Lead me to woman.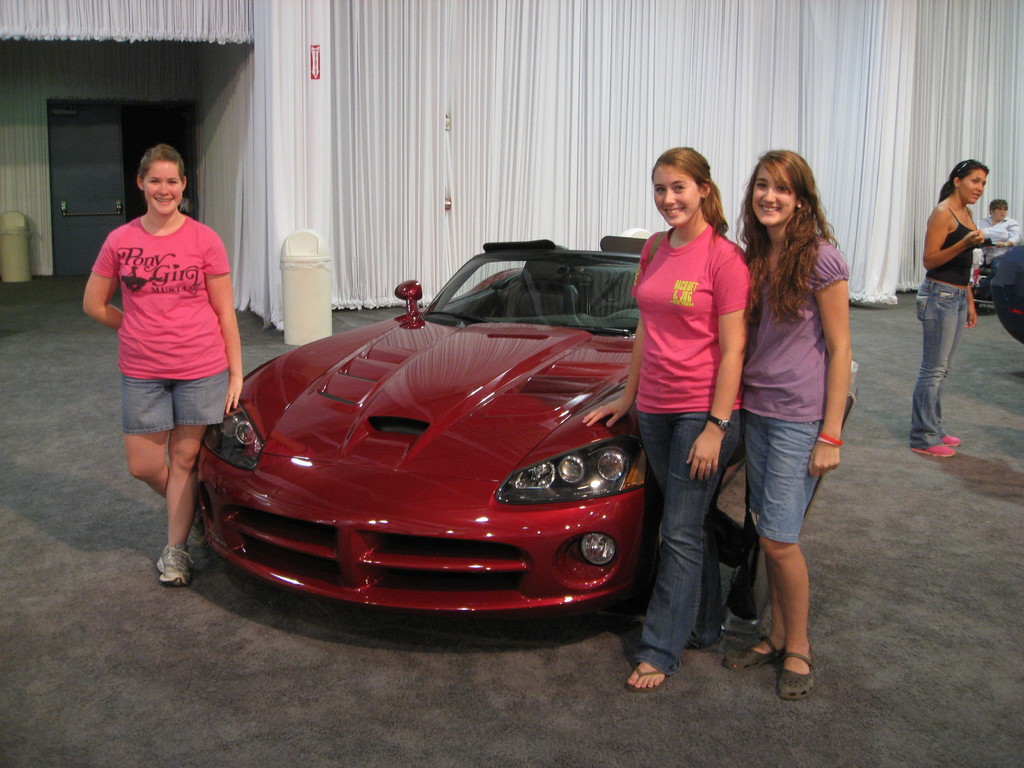
Lead to bbox=[81, 143, 241, 589].
